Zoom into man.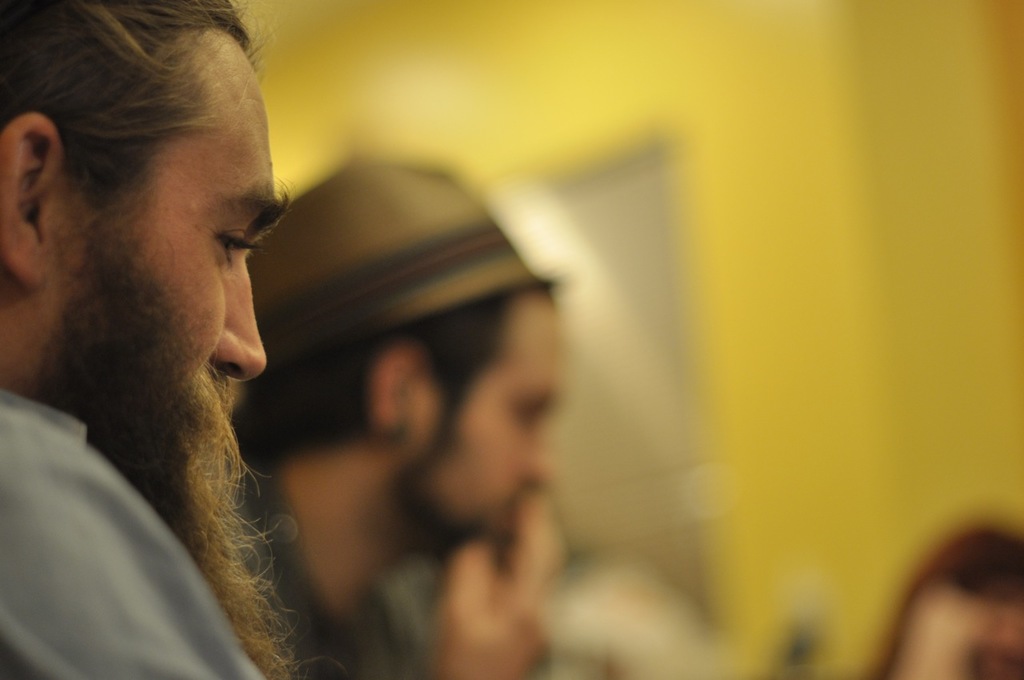
Zoom target: {"left": 0, "top": 0, "right": 306, "bottom": 679}.
